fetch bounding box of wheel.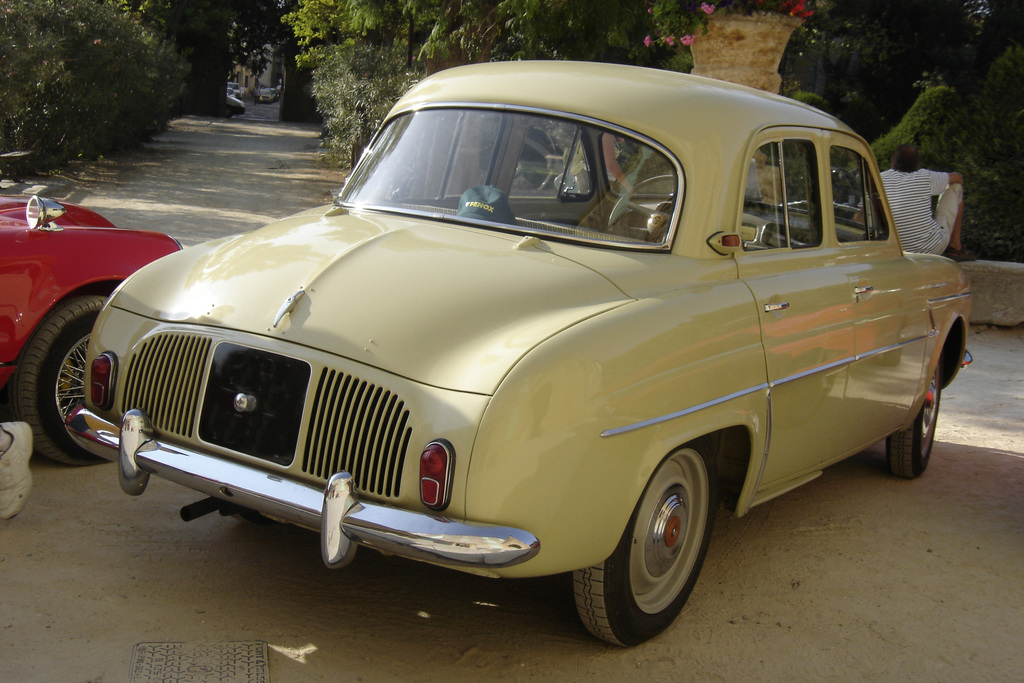
Bbox: x1=565 y1=440 x2=716 y2=650.
